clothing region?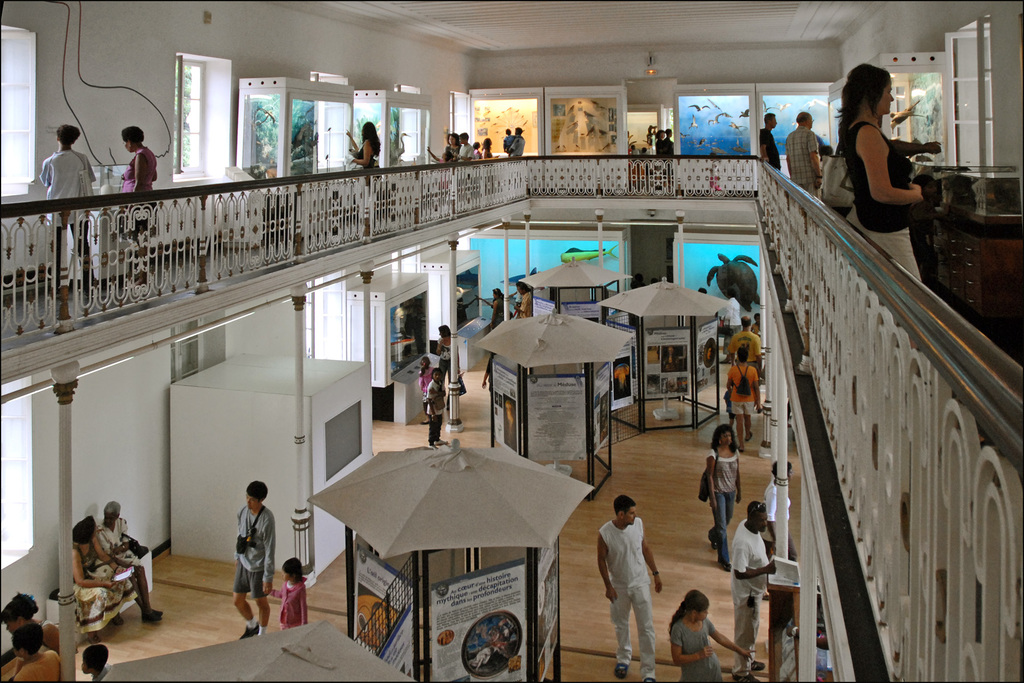
{"x1": 352, "y1": 138, "x2": 378, "y2": 218}
